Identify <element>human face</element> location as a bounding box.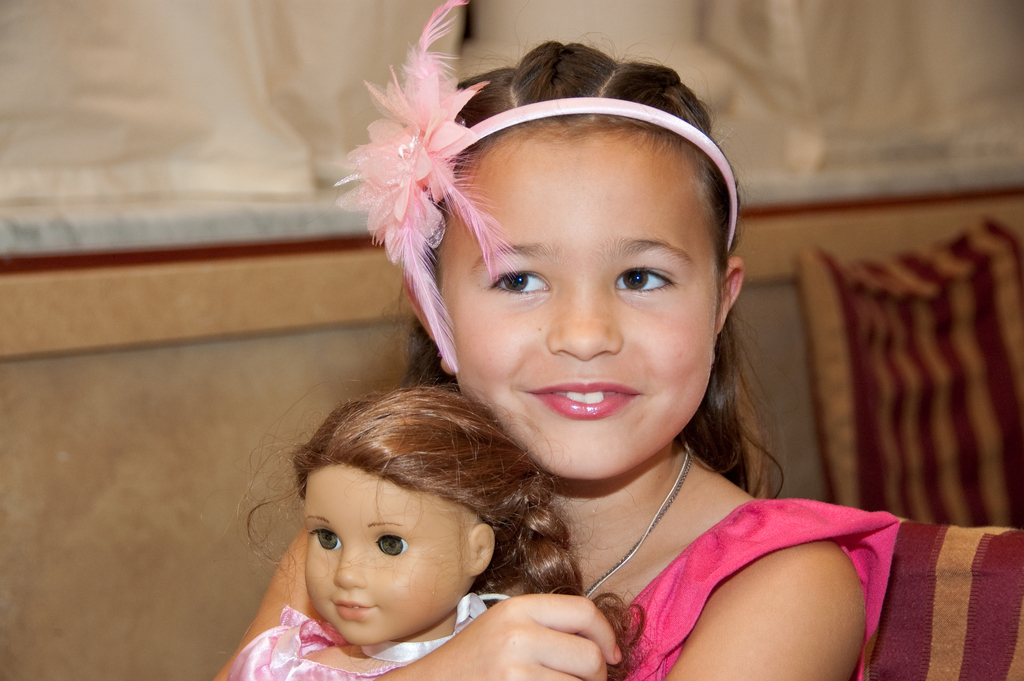
select_region(438, 129, 714, 478).
